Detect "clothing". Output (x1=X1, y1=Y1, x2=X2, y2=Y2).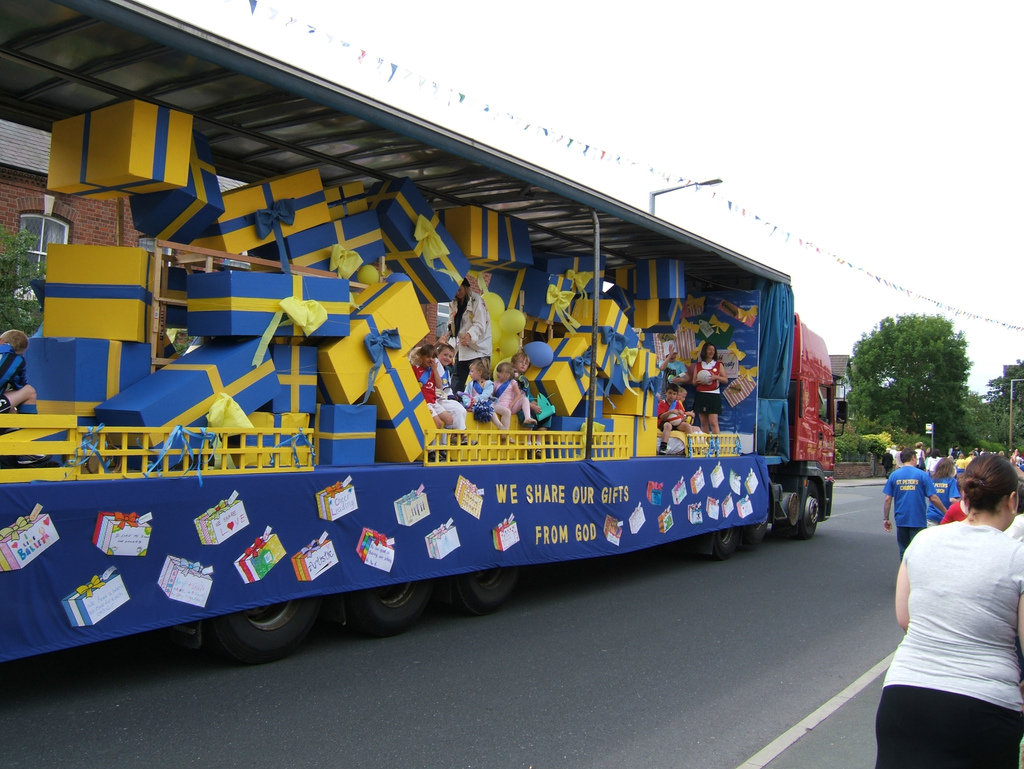
(x1=927, y1=476, x2=958, y2=518).
